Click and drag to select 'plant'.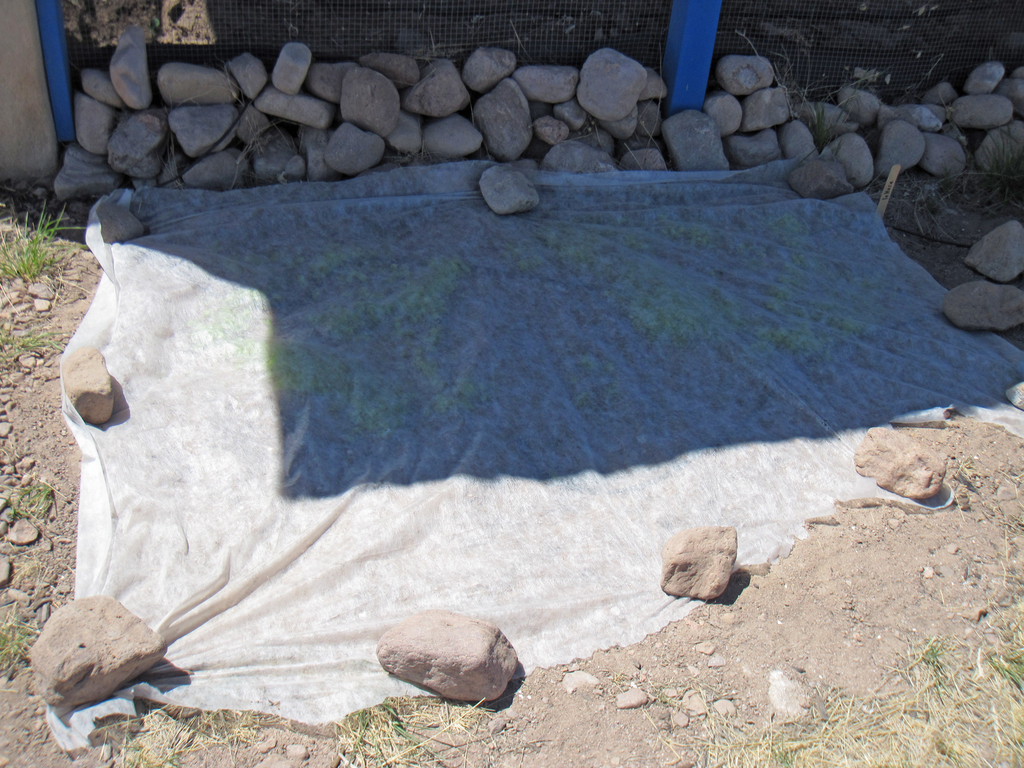
Selection: <box>0,599,54,685</box>.
